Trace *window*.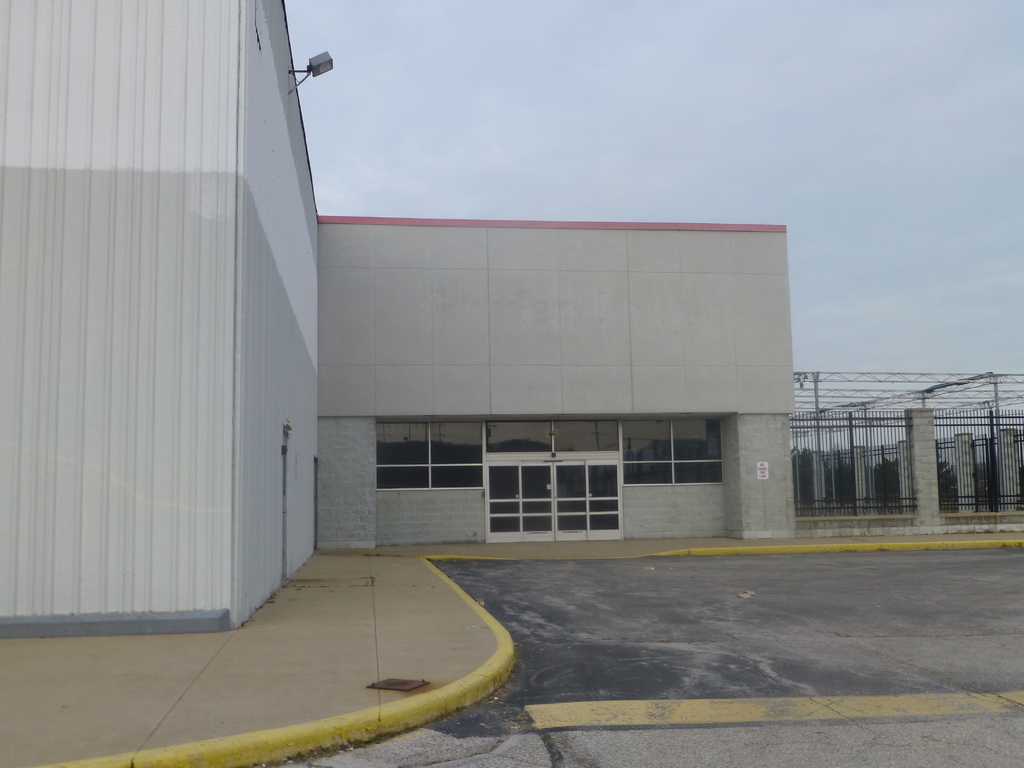
Traced to <bbox>492, 424, 624, 454</bbox>.
